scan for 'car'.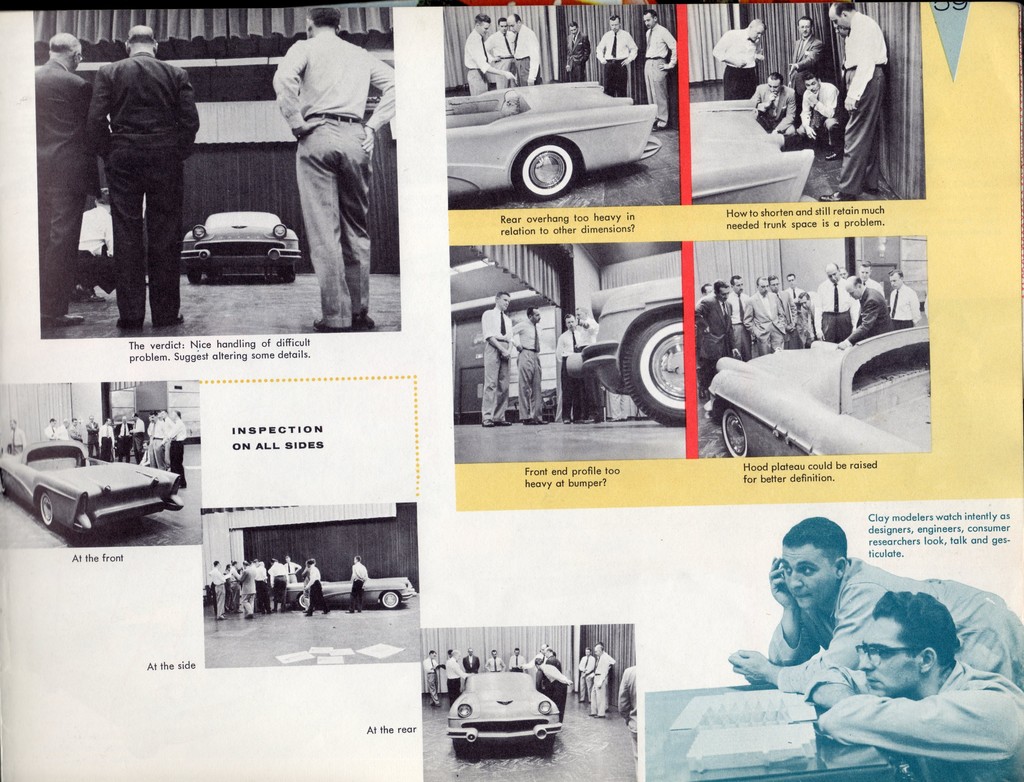
Scan result: crop(703, 326, 931, 455).
